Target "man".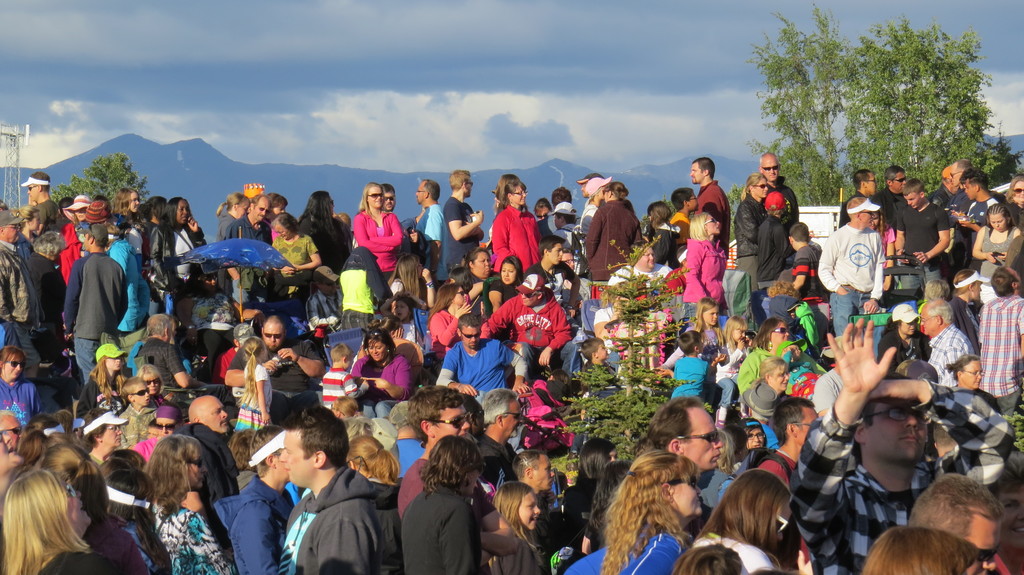
Target region: BBox(917, 300, 971, 384).
